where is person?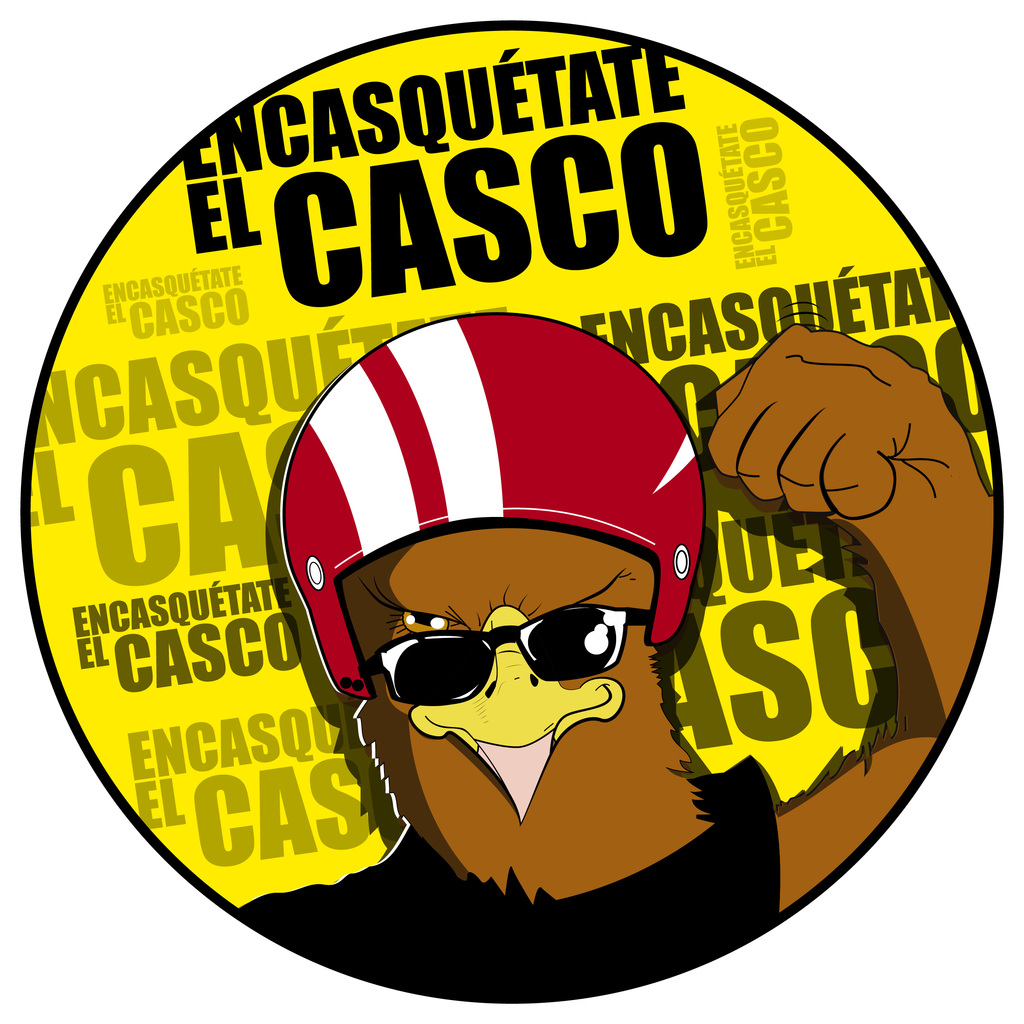
box(222, 304, 1004, 1004).
